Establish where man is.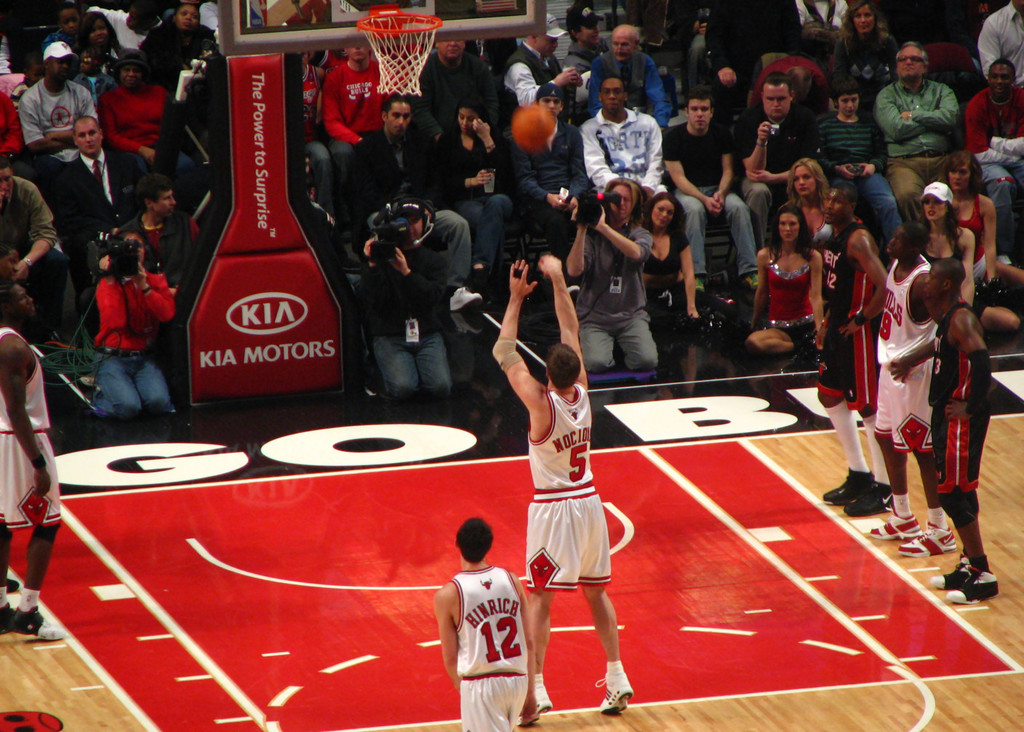
Established at rect(14, 43, 95, 191).
